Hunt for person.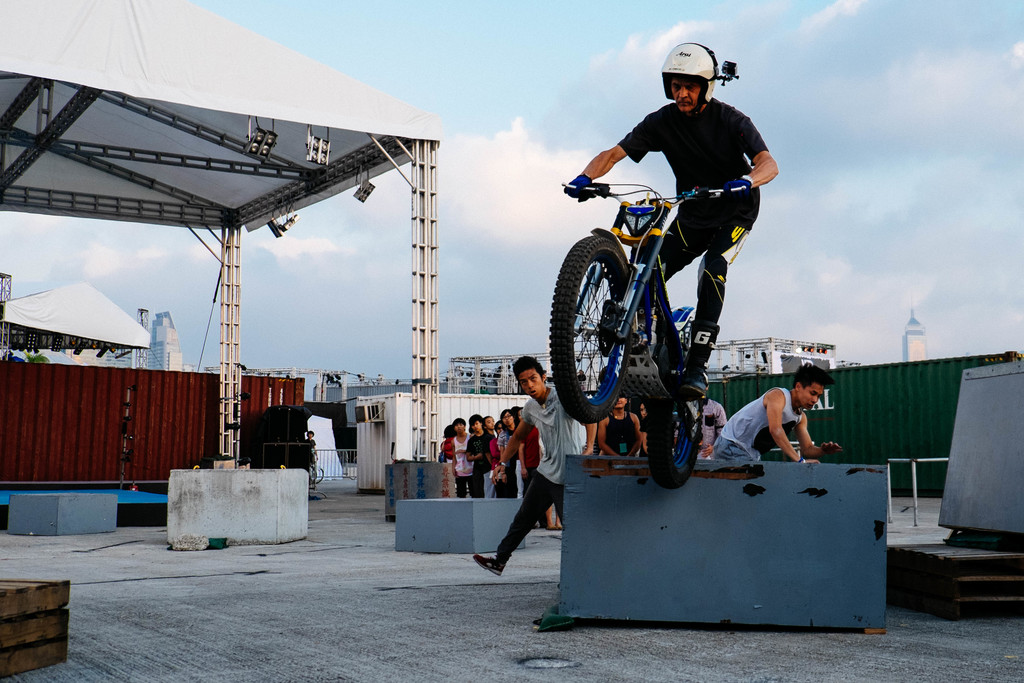
Hunted down at bbox(305, 427, 317, 473).
